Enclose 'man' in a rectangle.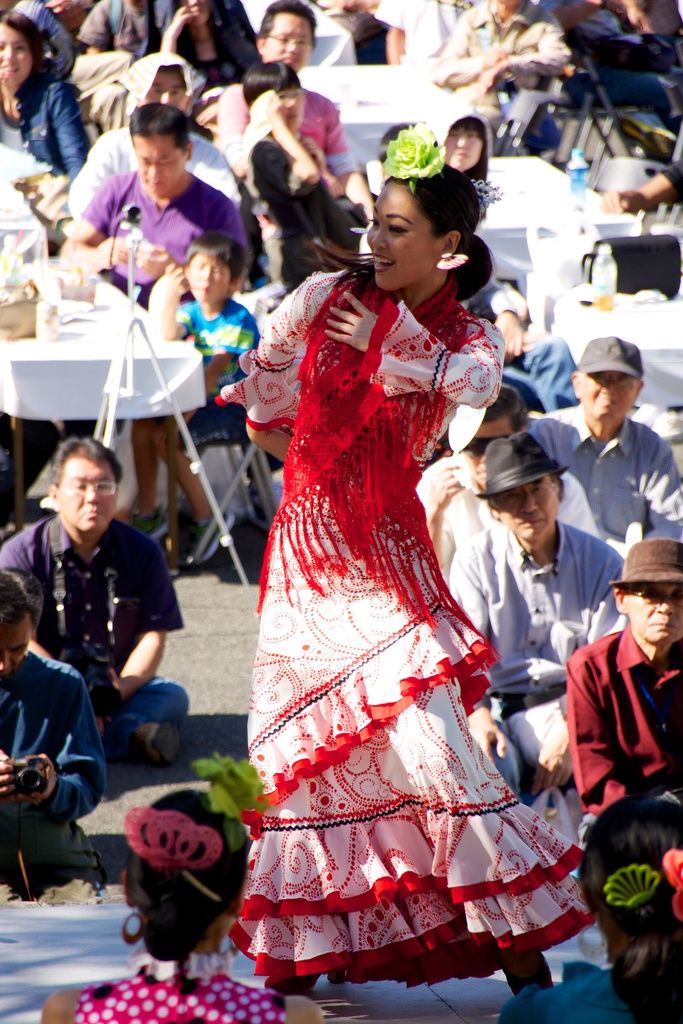
[62,46,243,211].
